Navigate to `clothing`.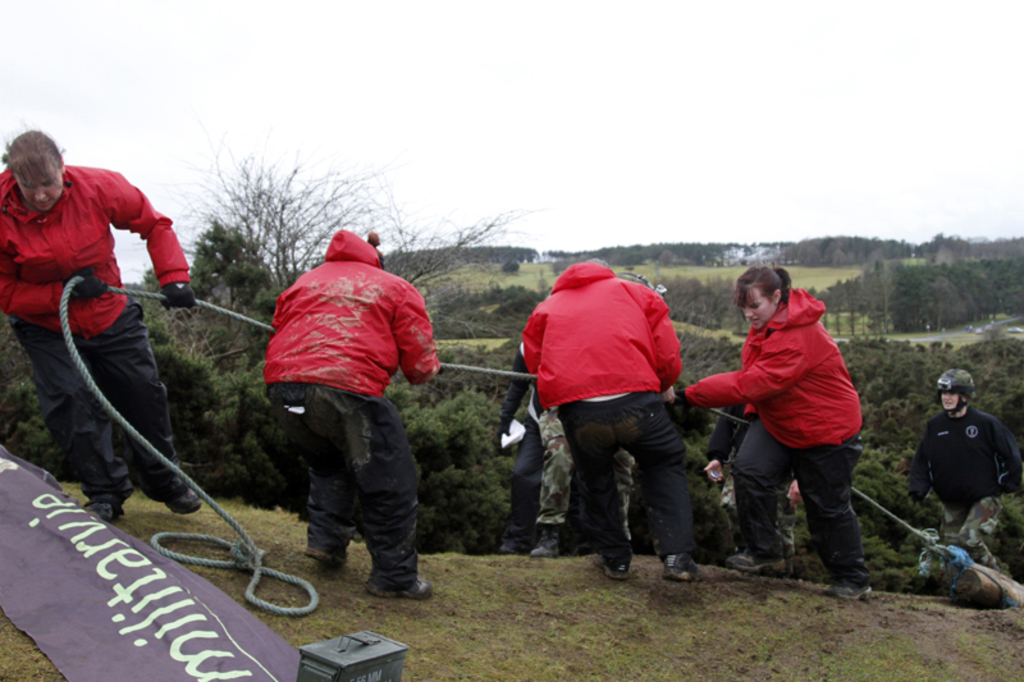
Navigation target: rect(494, 347, 636, 544).
